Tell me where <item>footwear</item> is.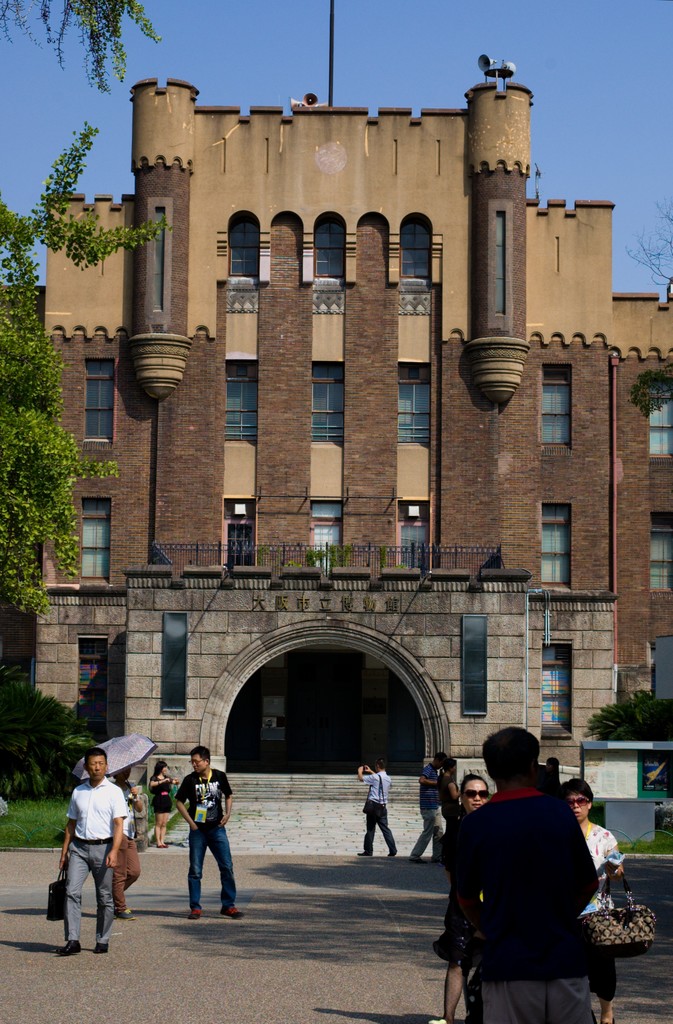
<item>footwear</item> is at <region>406, 857, 427, 862</region>.
